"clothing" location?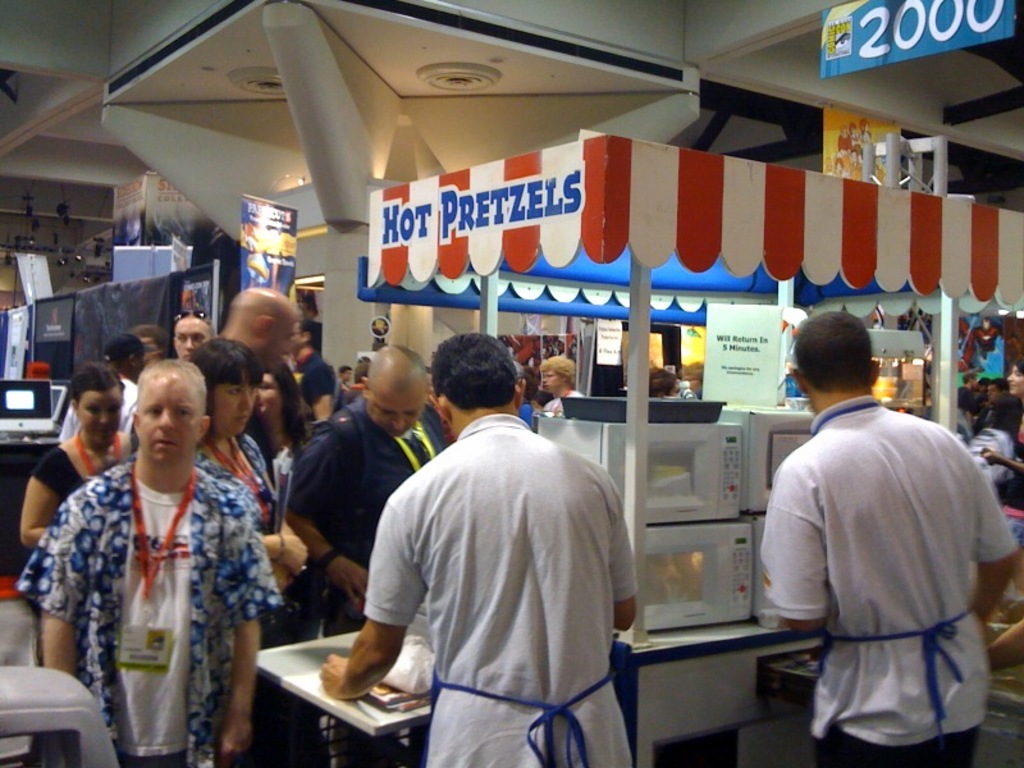
[760, 393, 1019, 767]
